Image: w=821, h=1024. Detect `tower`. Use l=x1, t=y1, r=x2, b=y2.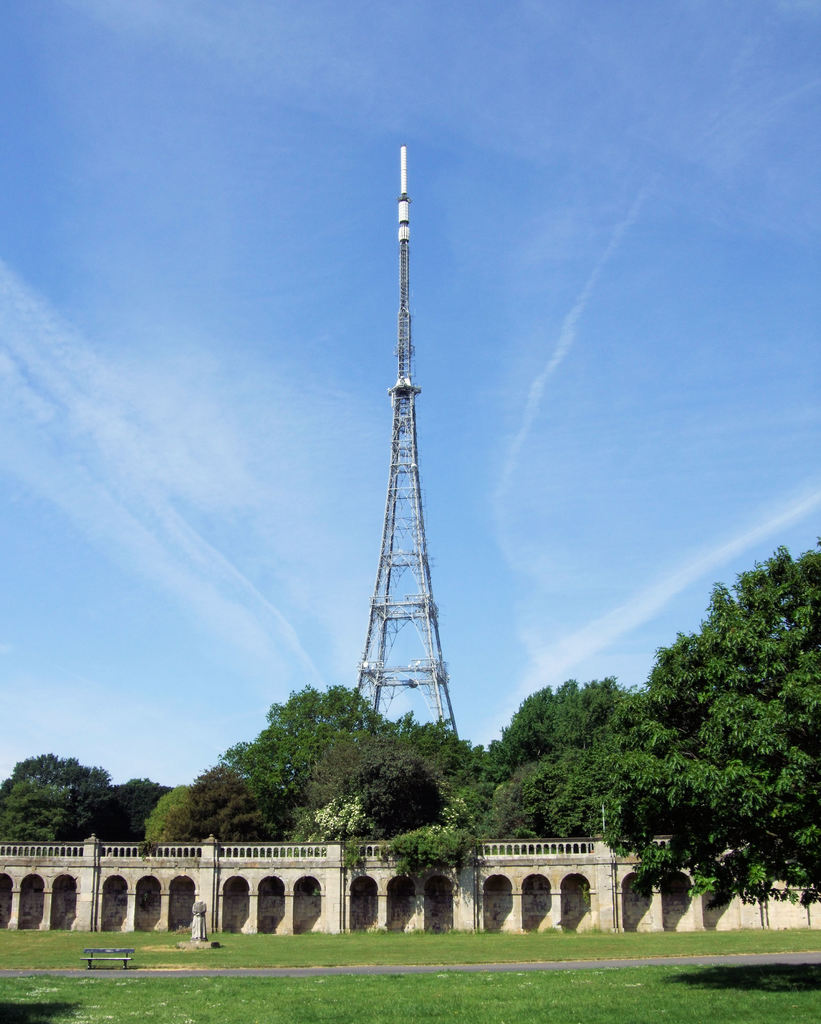
l=346, t=141, r=462, b=739.
